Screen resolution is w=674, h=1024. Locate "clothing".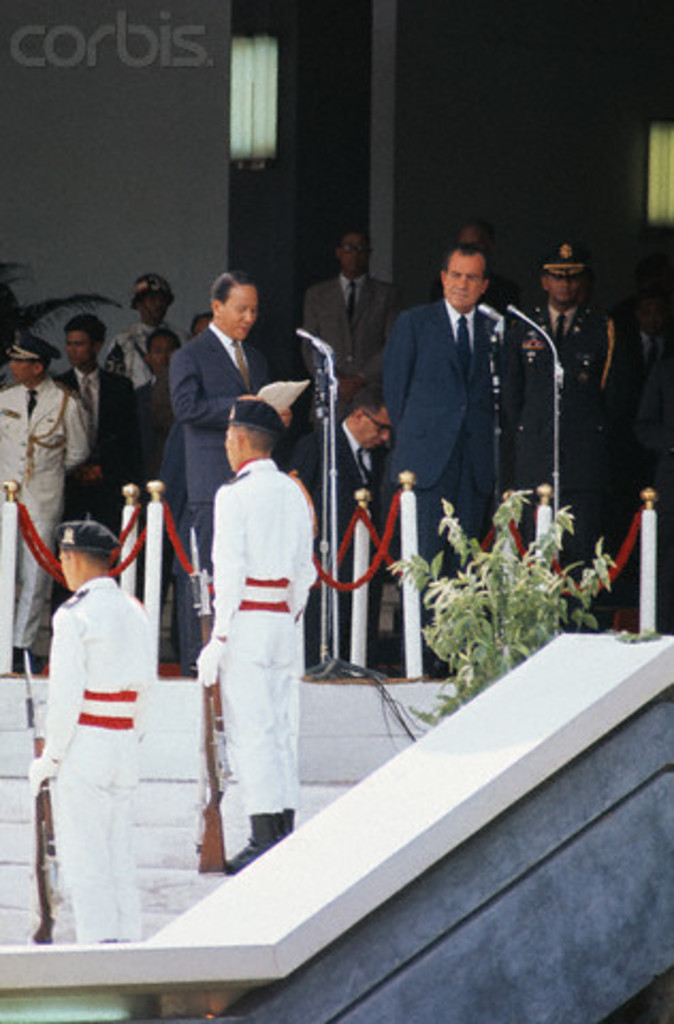
288:427:382:653.
